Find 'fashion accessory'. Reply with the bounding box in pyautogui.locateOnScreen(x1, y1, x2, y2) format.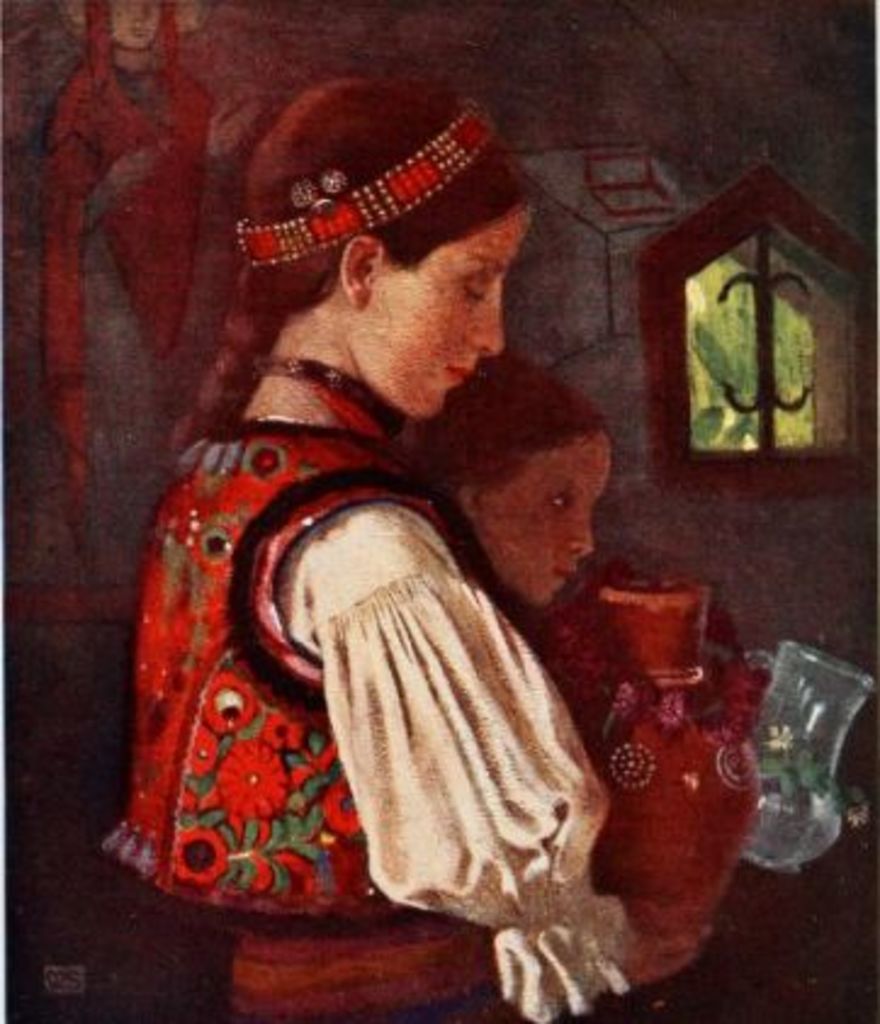
pyautogui.locateOnScreen(233, 85, 498, 270).
